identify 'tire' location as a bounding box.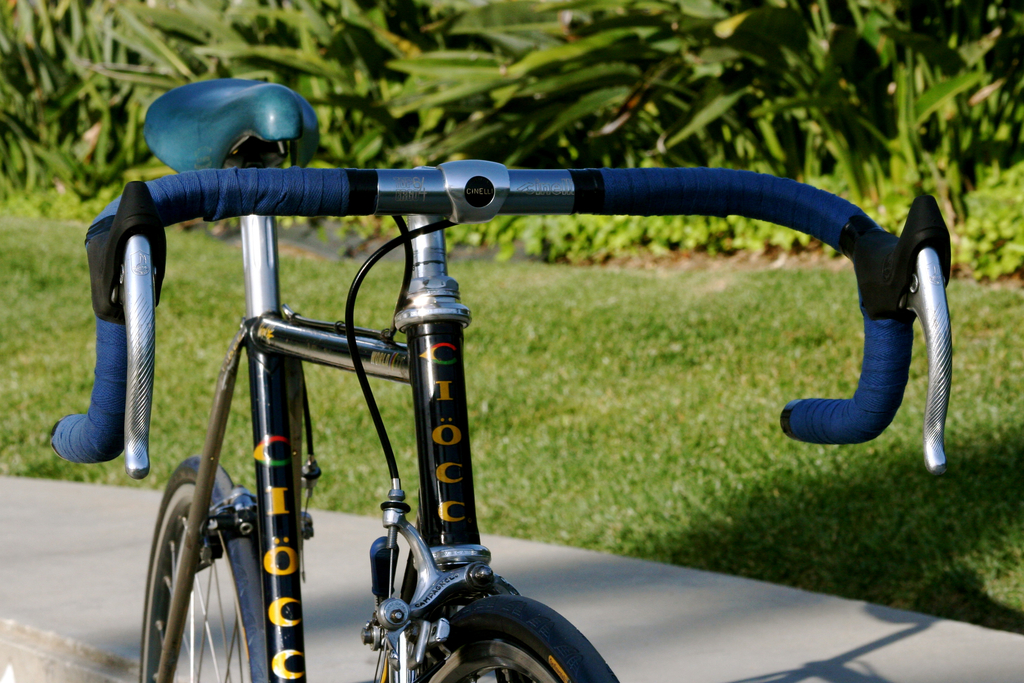
{"x1": 137, "y1": 459, "x2": 268, "y2": 682}.
